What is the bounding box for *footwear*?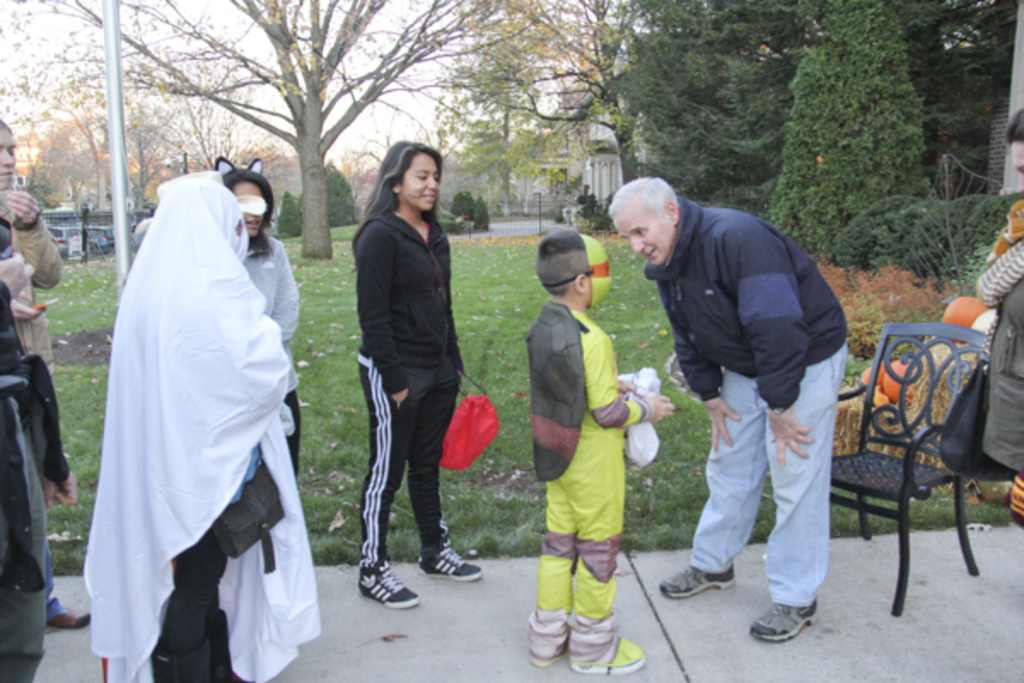
detection(51, 604, 94, 639).
